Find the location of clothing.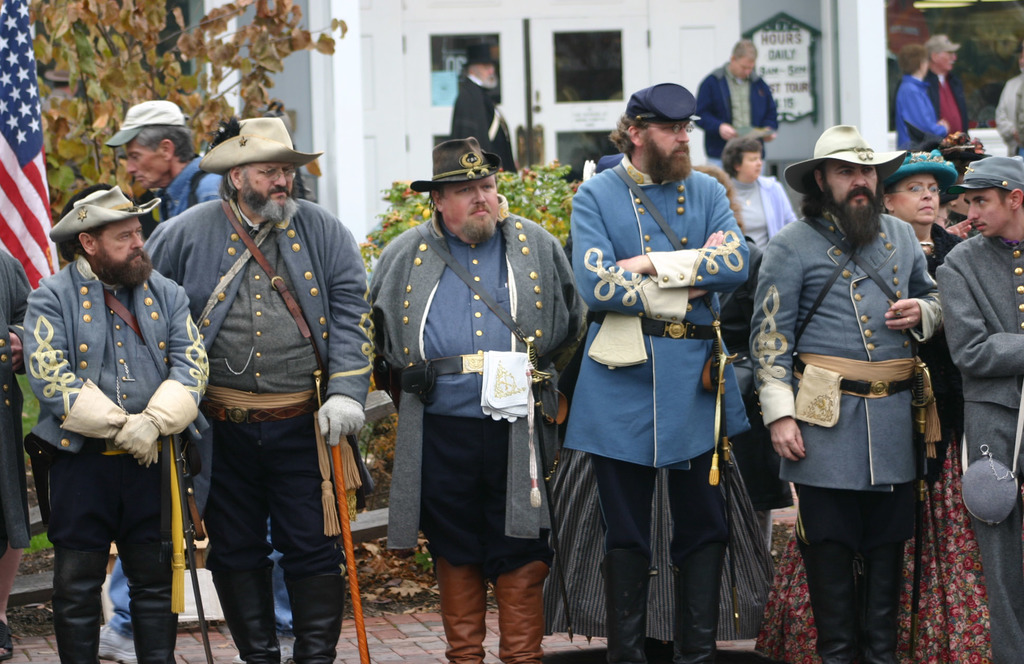
Location: rect(561, 154, 751, 663).
